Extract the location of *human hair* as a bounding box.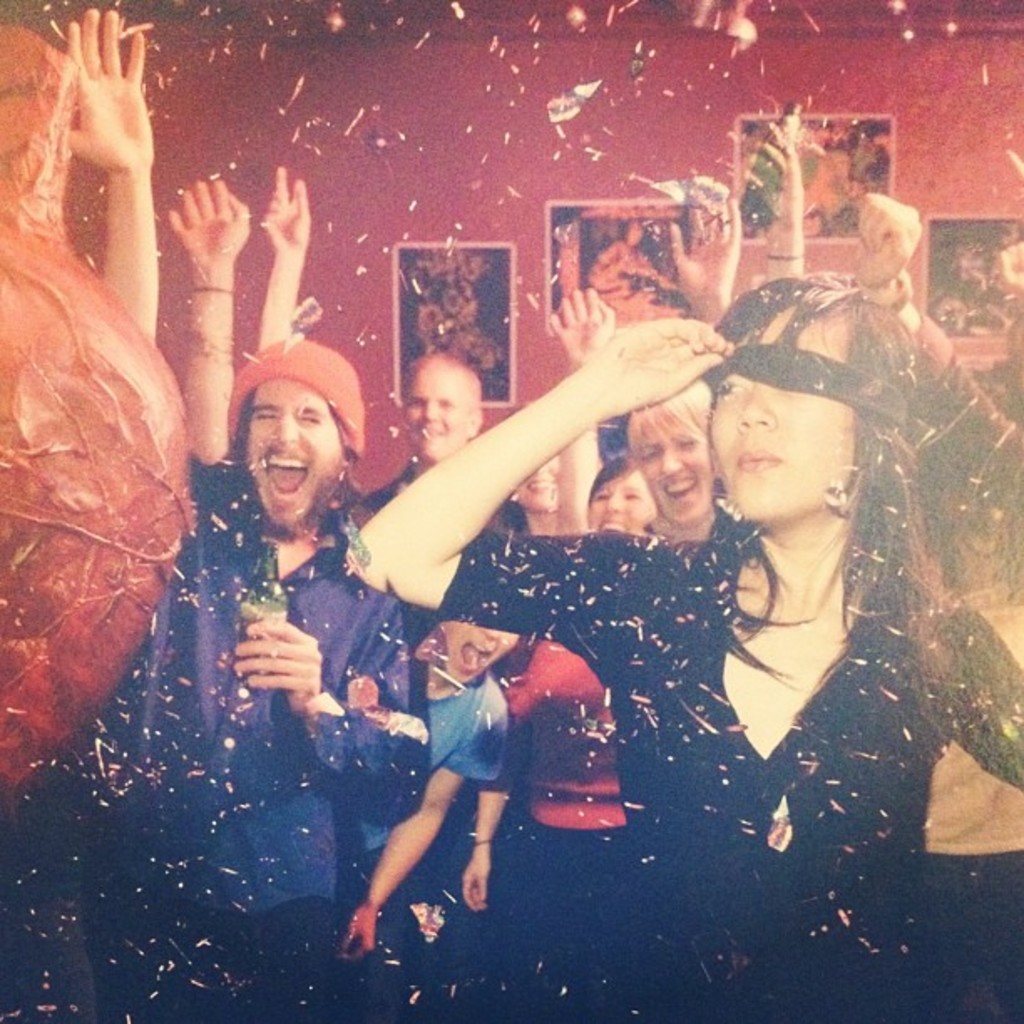
624, 380, 708, 474.
